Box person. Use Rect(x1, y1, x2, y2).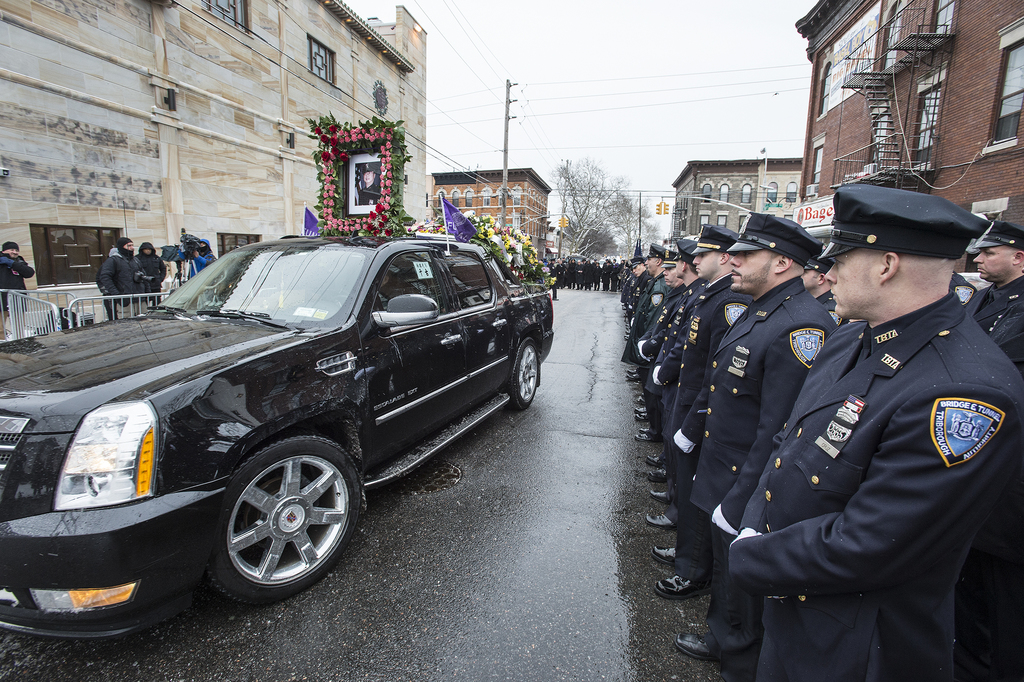
Rect(683, 220, 815, 628).
